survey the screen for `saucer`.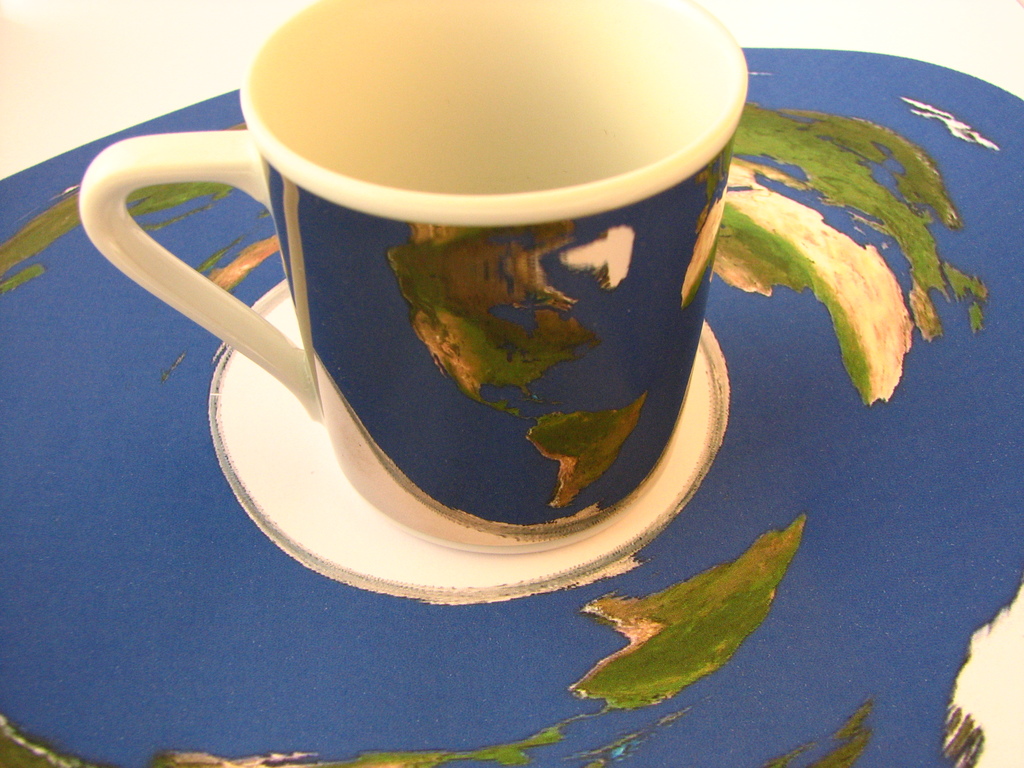
Survey found: 210,280,735,603.
